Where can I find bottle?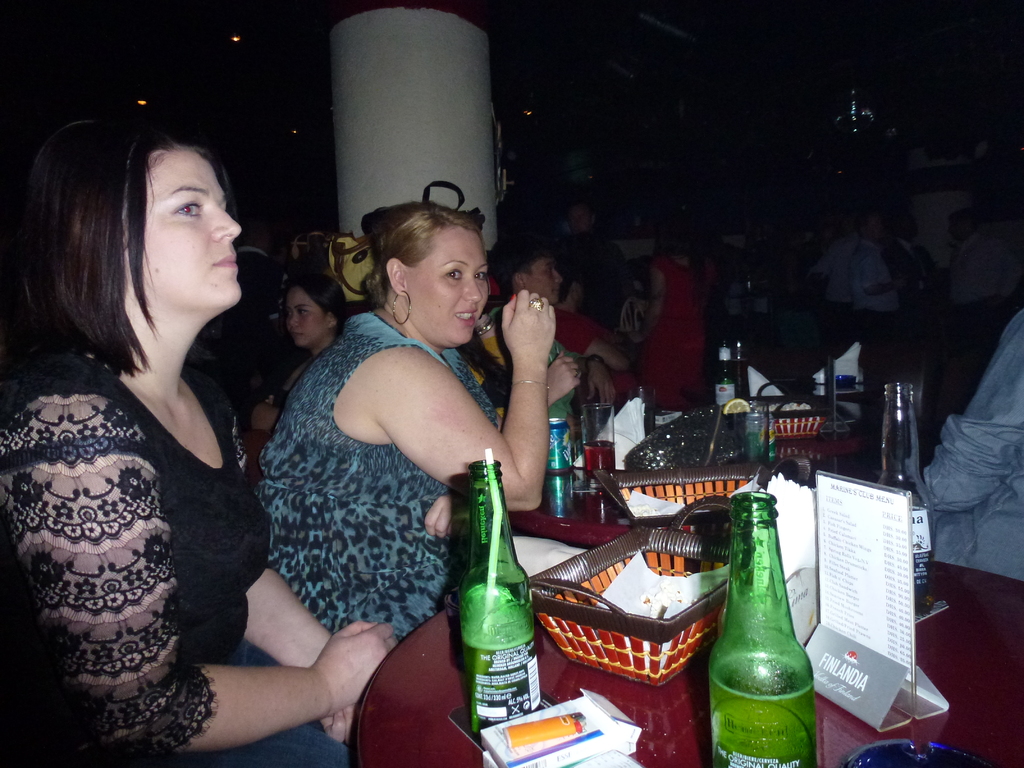
You can find it at pyautogui.locateOnScreen(715, 342, 744, 411).
